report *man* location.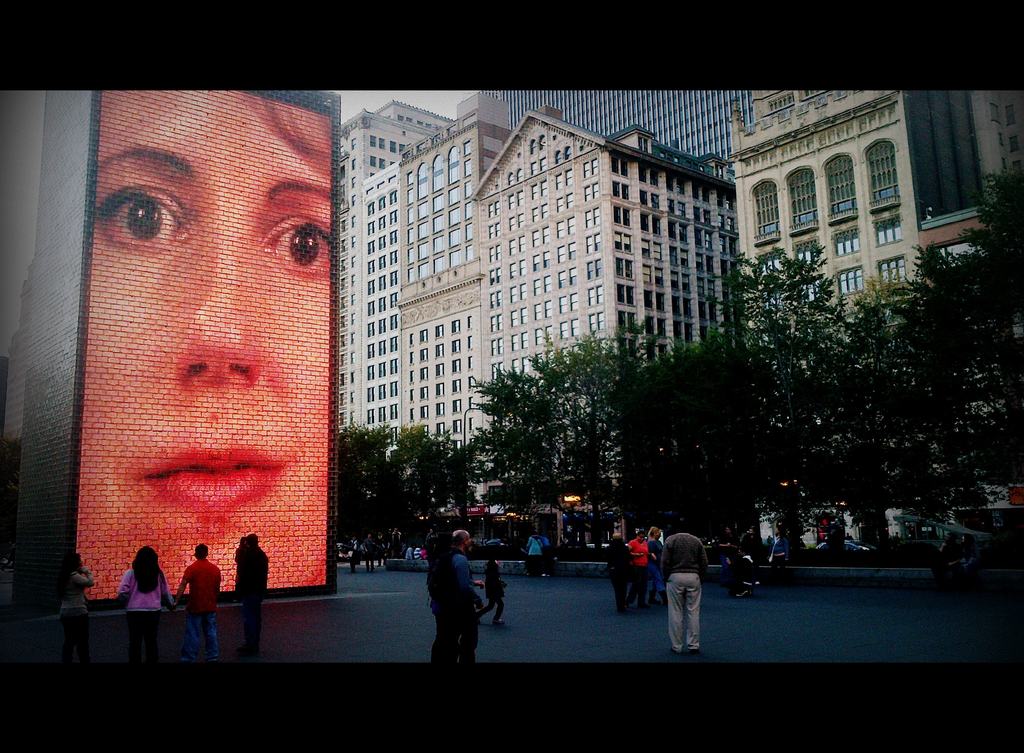
Report: bbox(527, 530, 547, 570).
